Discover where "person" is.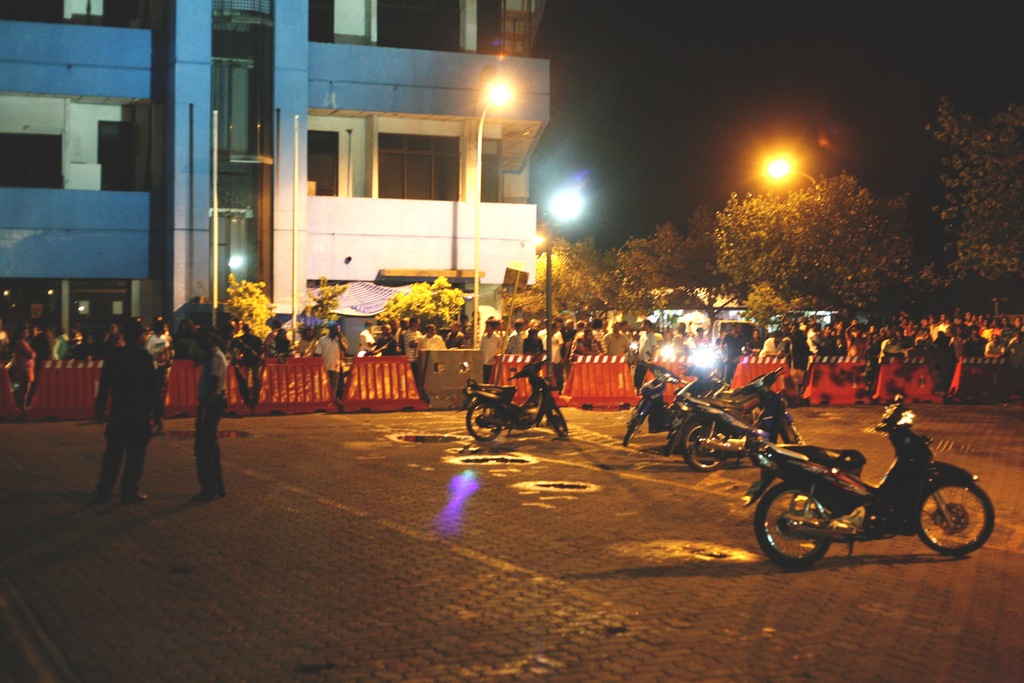
Discovered at (x1=754, y1=334, x2=783, y2=356).
